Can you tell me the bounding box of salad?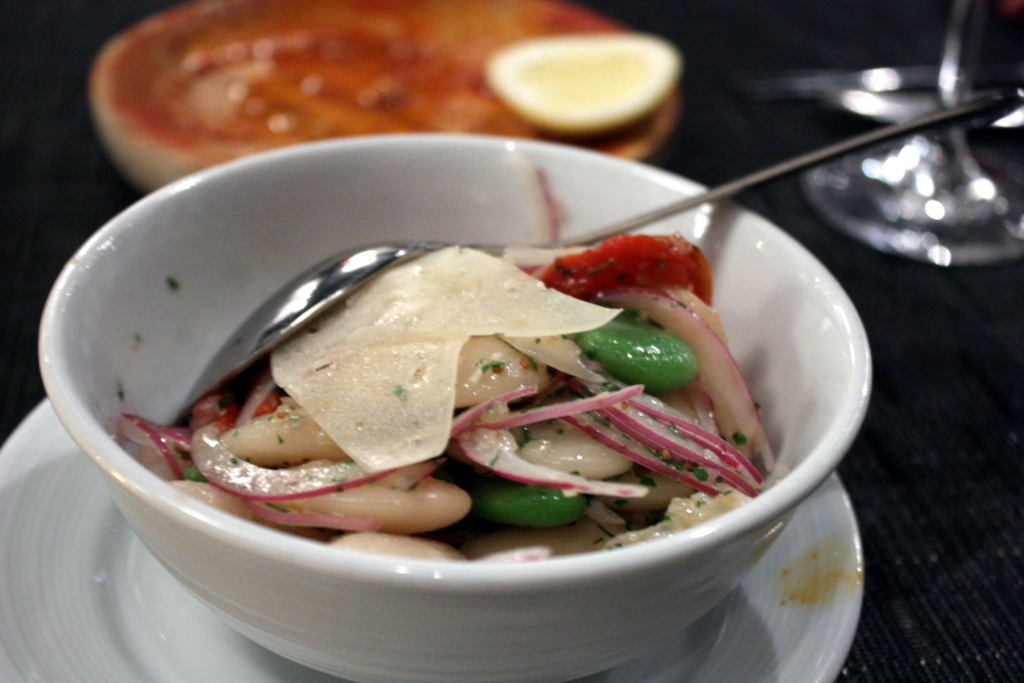
{"left": 105, "top": 158, "right": 780, "bottom": 570}.
